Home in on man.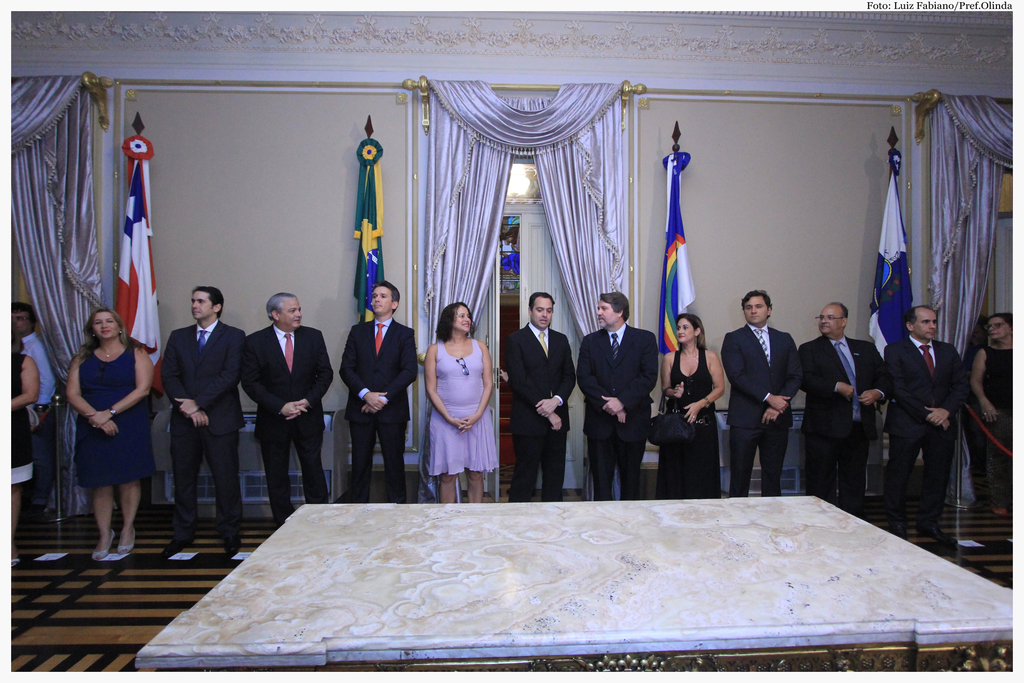
Homed in at region(880, 300, 967, 546).
